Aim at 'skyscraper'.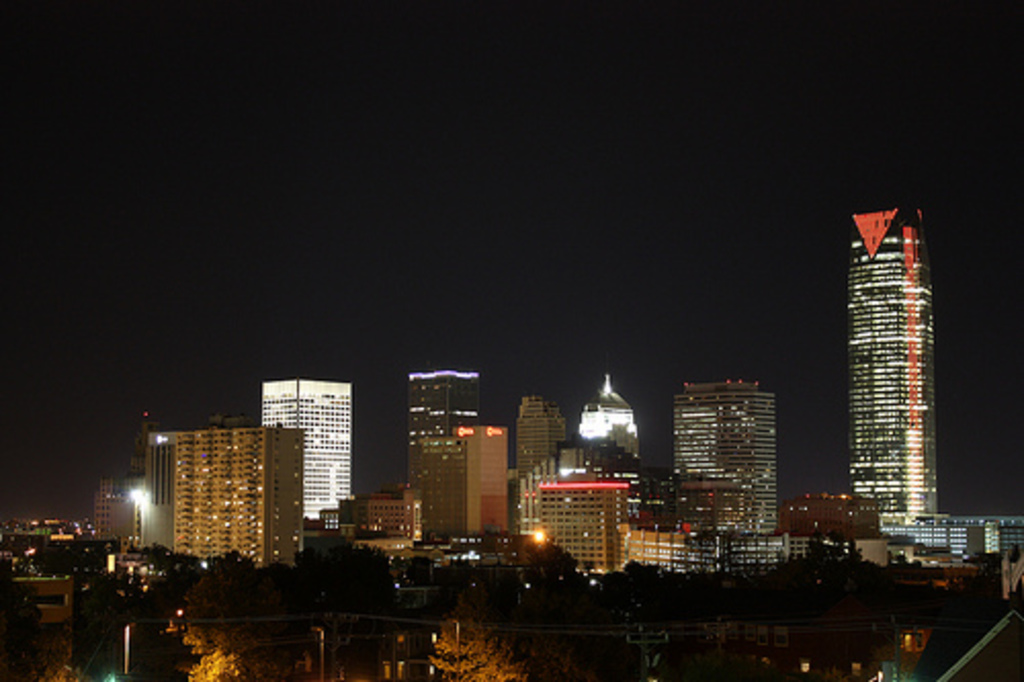
Aimed at x1=834, y1=184, x2=963, y2=569.
